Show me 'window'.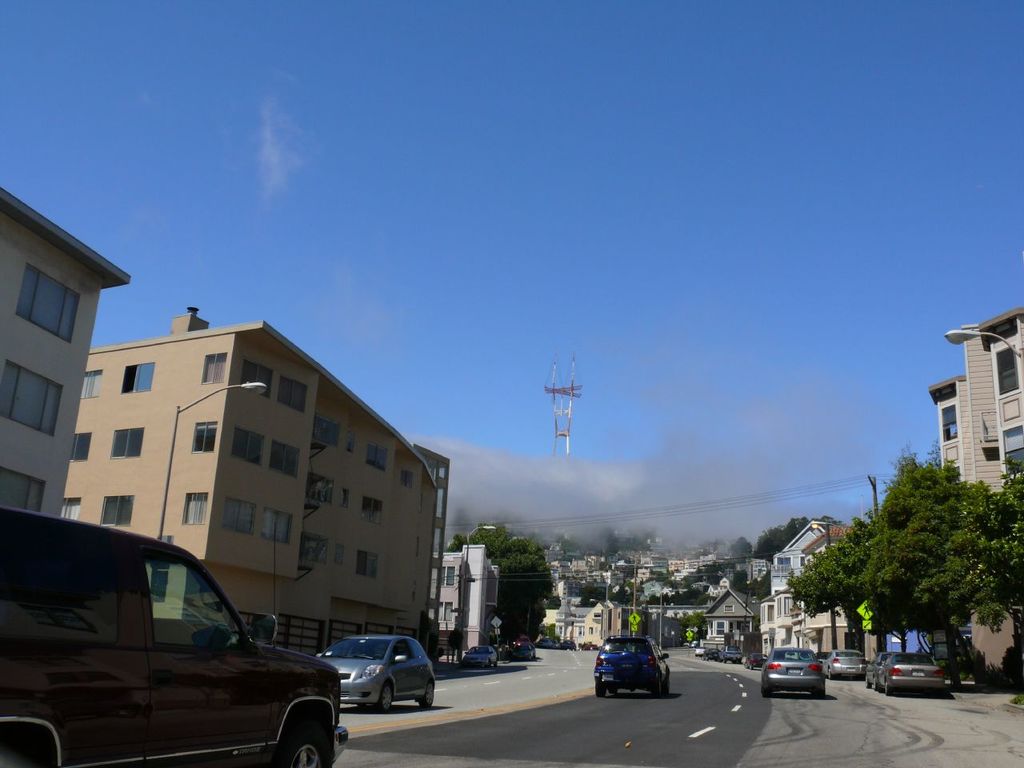
'window' is here: region(119, 362, 154, 394).
